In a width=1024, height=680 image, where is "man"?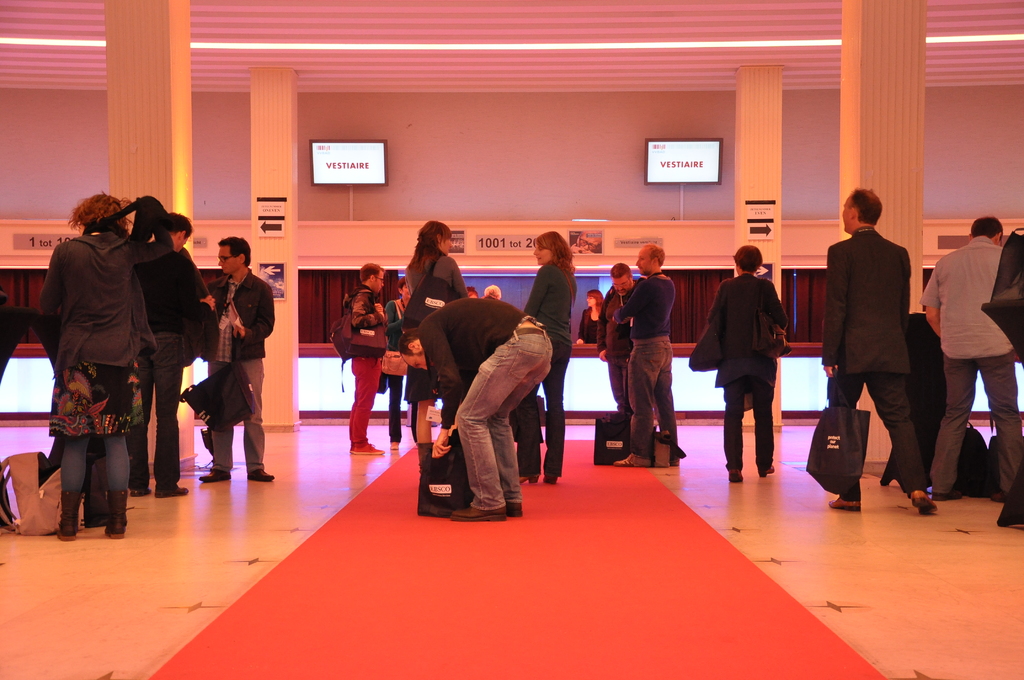
locate(596, 259, 642, 416).
